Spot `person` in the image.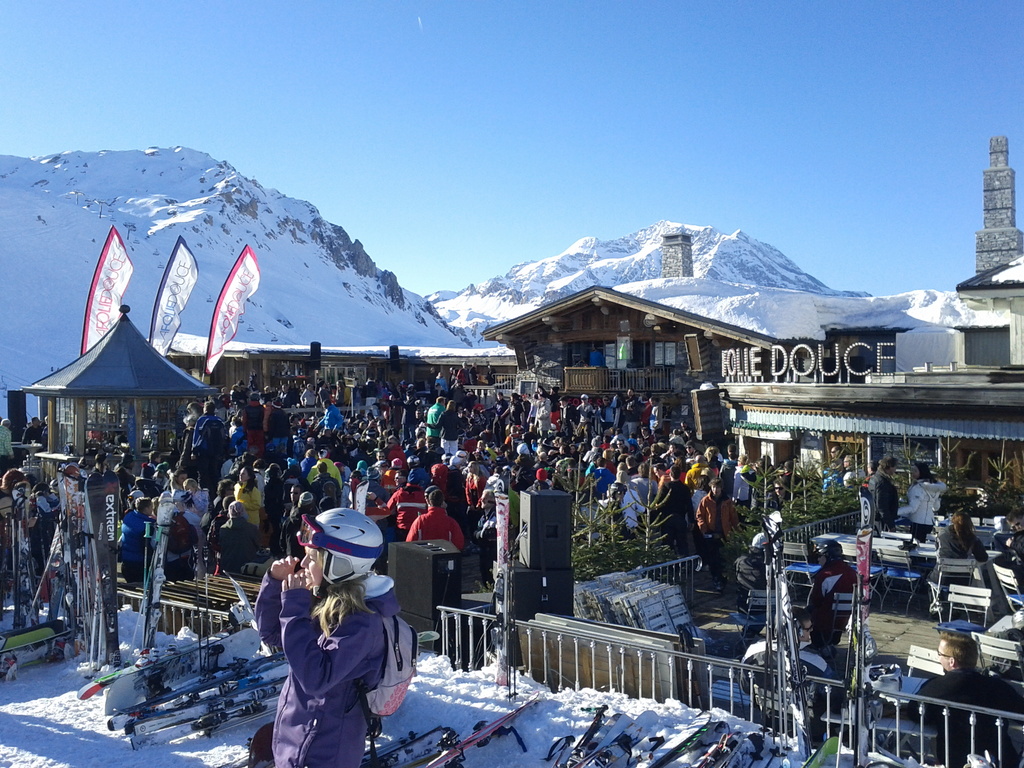
`person` found at <region>735, 527, 774, 623</region>.
